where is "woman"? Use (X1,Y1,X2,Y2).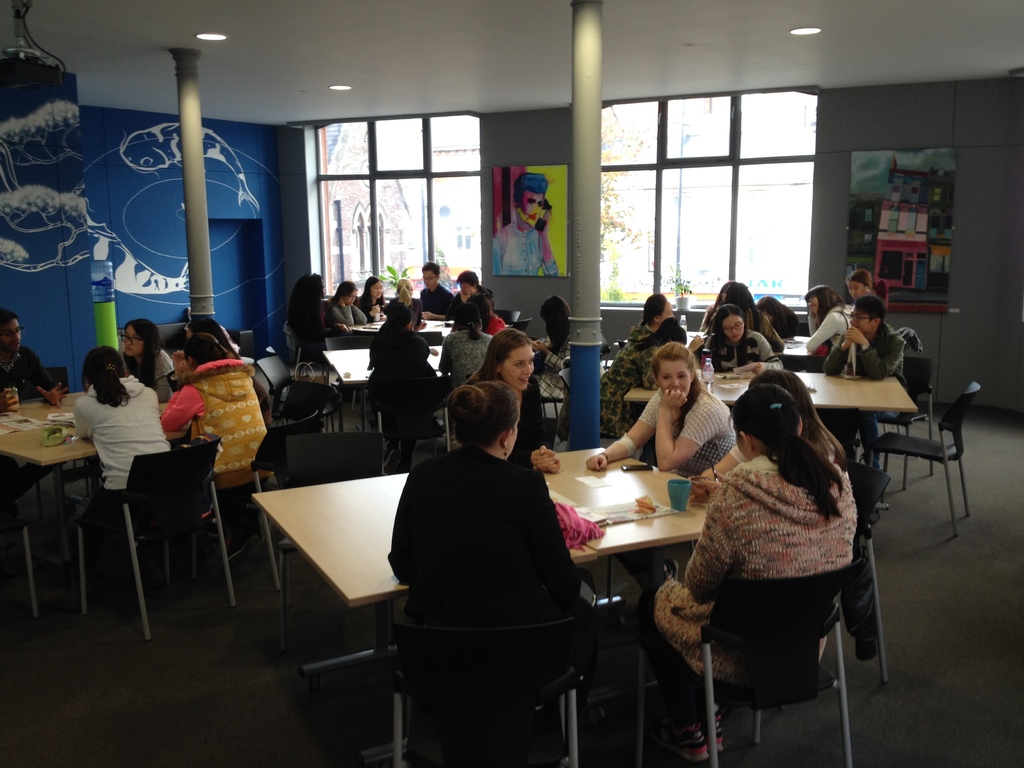
(99,305,186,397).
